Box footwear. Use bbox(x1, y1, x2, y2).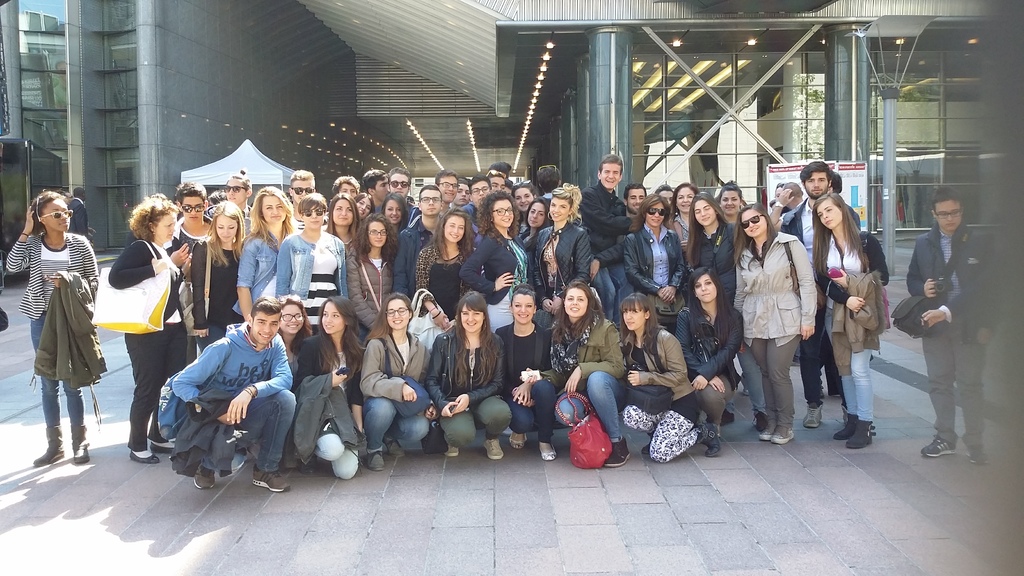
bbox(429, 426, 450, 456).
